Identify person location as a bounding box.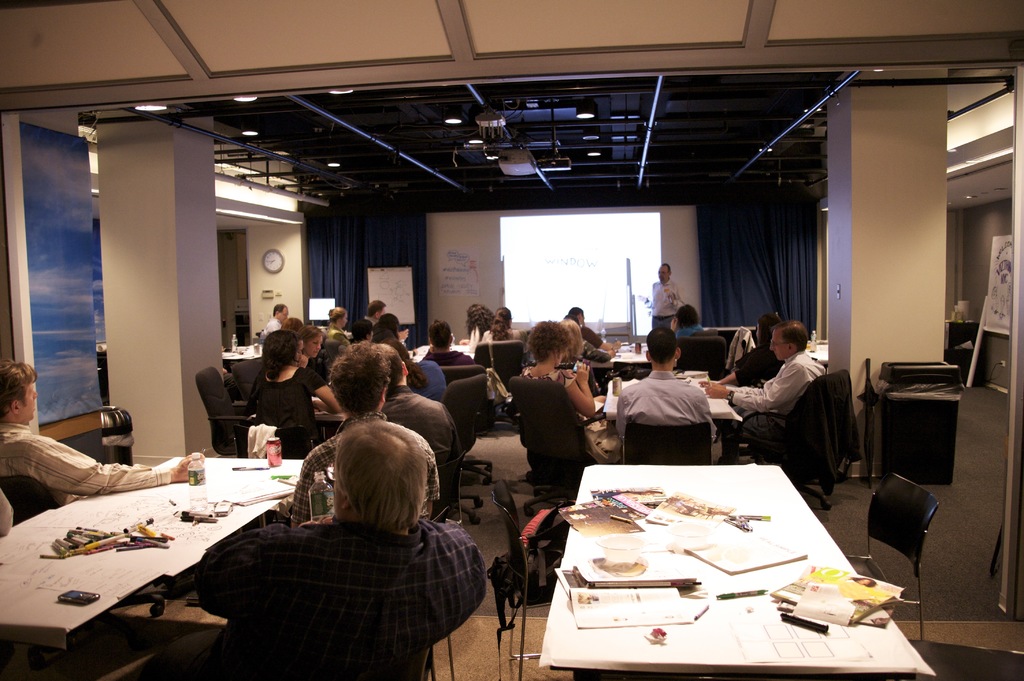
box(301, 324, 325, 375).
